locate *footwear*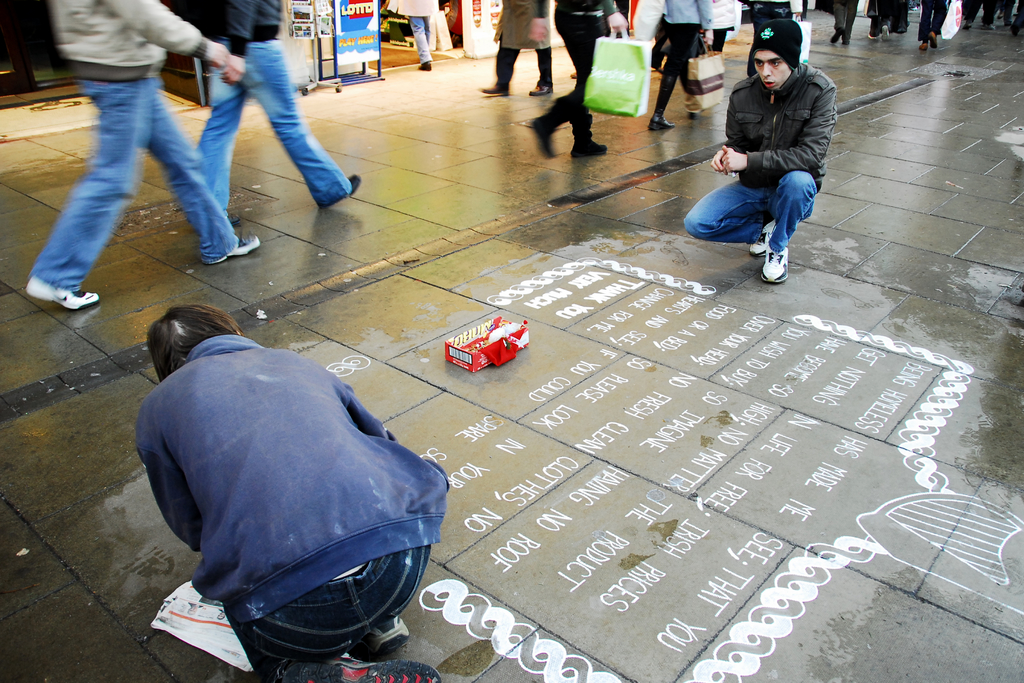
rect(348, 171, 362, 197)
